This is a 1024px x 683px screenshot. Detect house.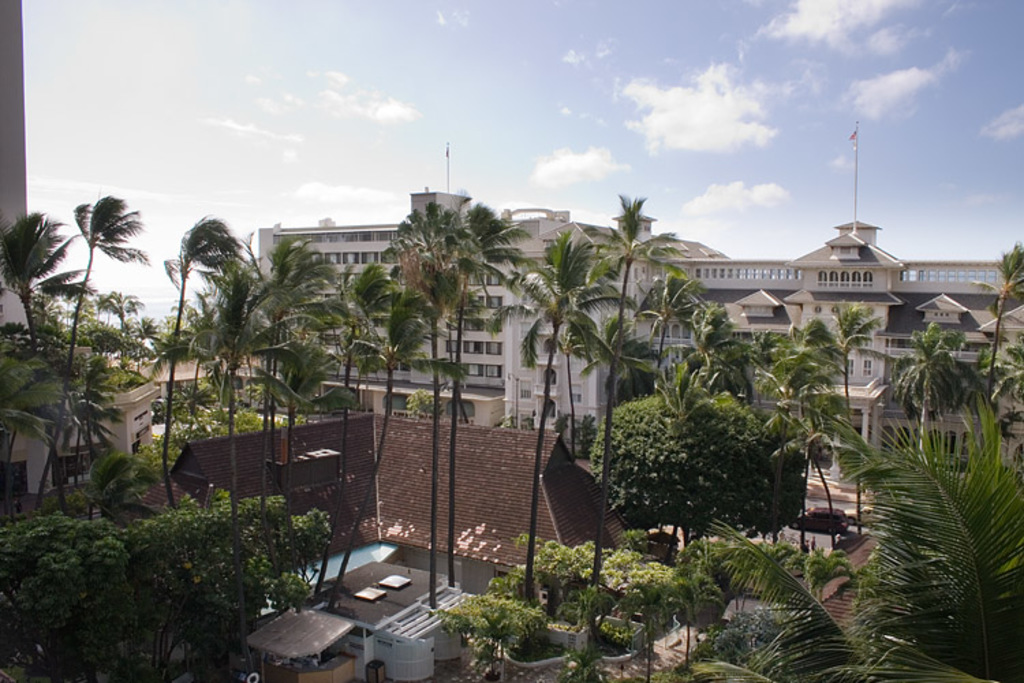
rect(486, 212, 717, 421).
